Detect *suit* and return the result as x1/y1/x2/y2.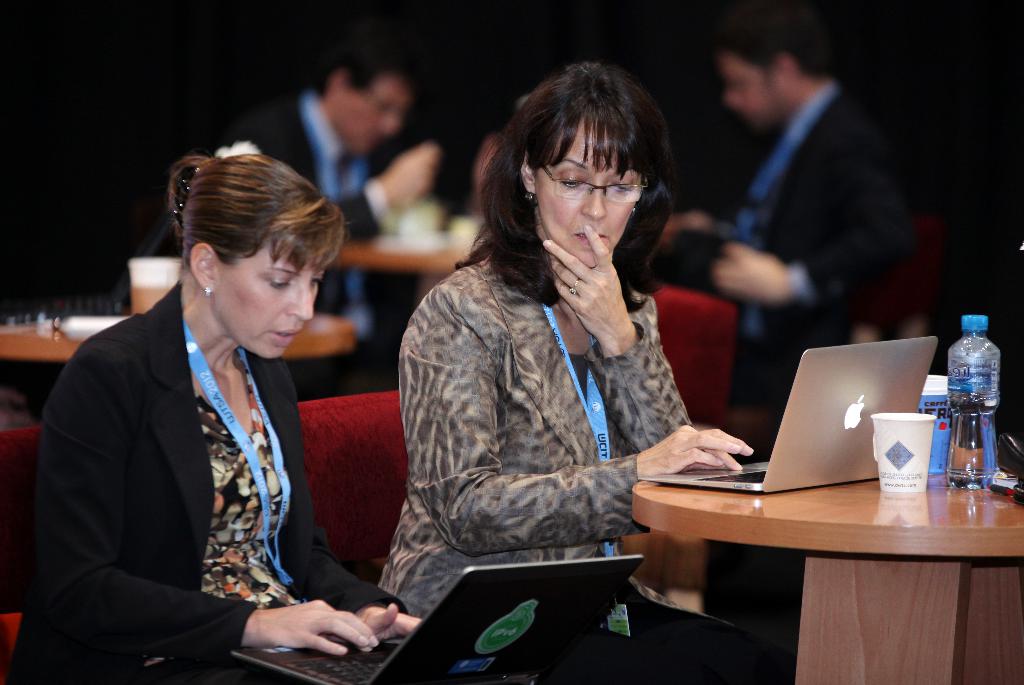
726/95/913/410.
